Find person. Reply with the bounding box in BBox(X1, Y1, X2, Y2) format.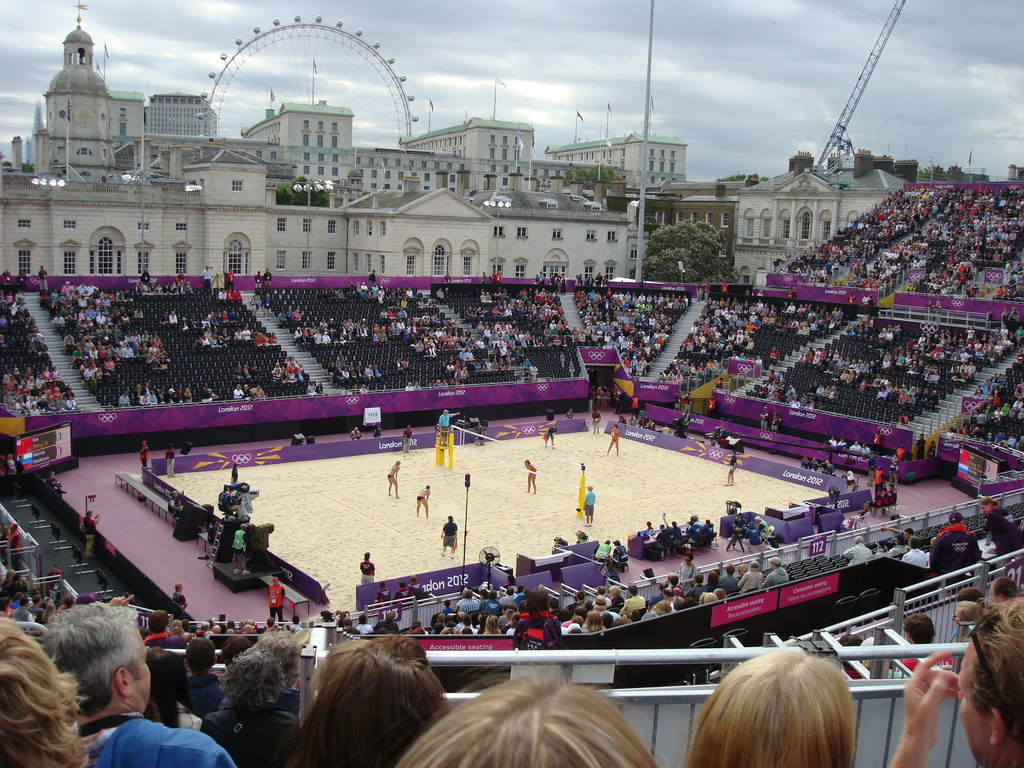
BBox(437, 409, 461, 450).
